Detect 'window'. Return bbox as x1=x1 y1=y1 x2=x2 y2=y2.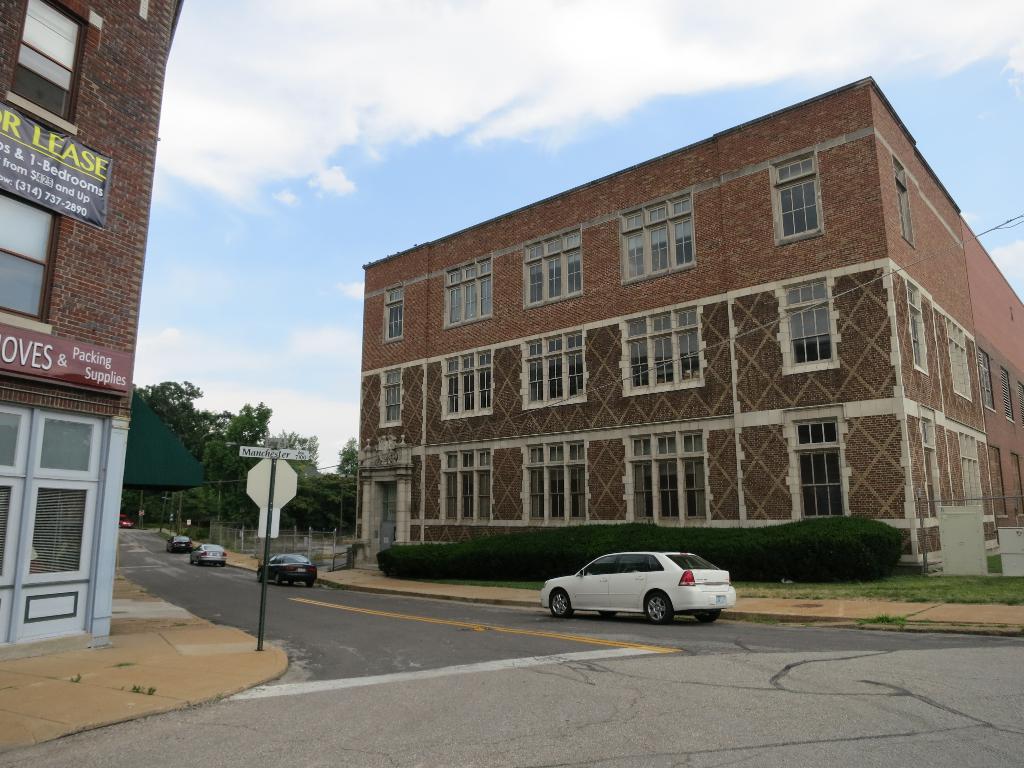
x1=771 y1=276 x2=843 y2=373.
